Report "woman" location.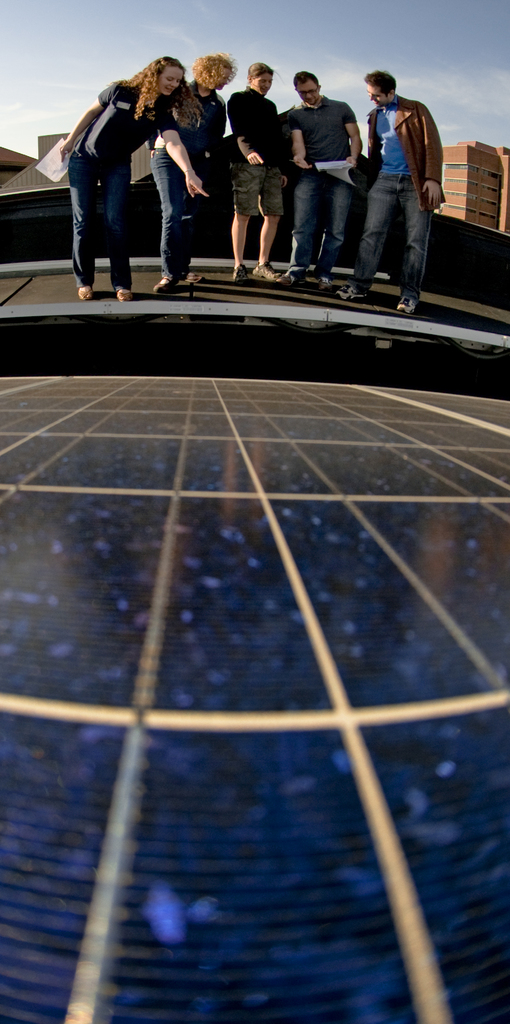
Report: BBox(58, 58, 210, 315).
